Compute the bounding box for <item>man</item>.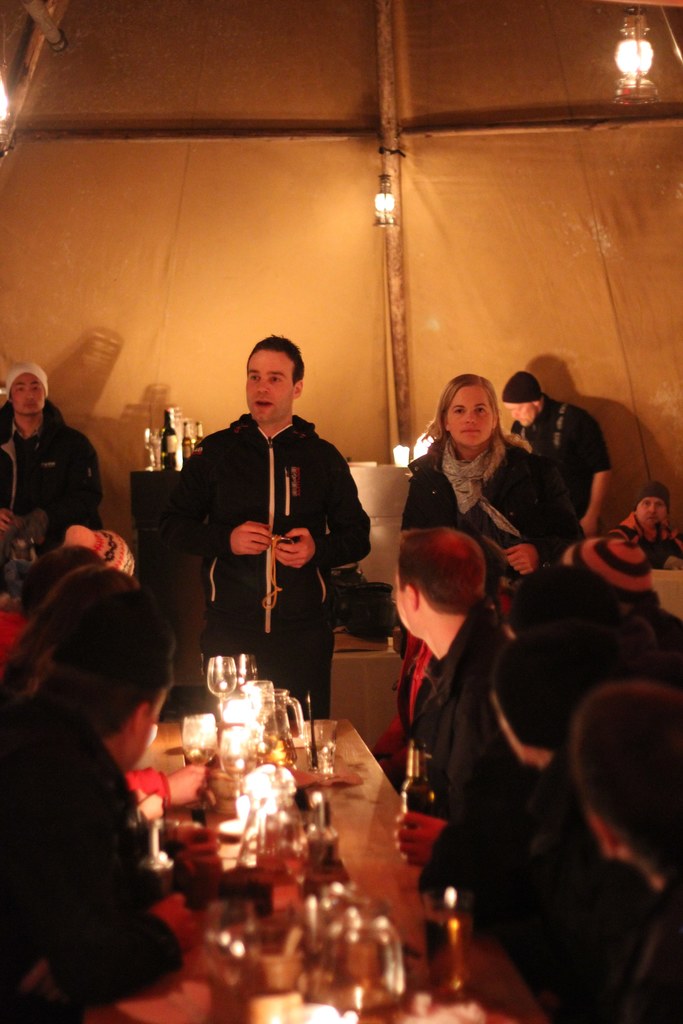
<box>570,682,682,1023</box>.
